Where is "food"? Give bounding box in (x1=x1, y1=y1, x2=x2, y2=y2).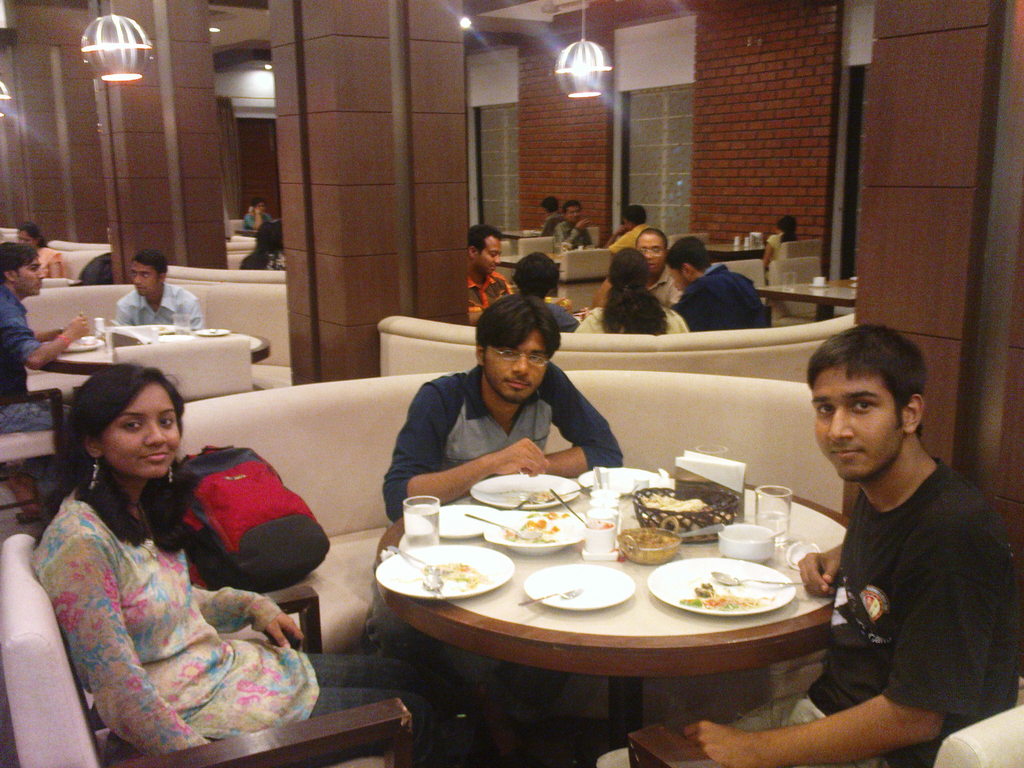
(x1=682, y1=585, x2=791, y2=614).
